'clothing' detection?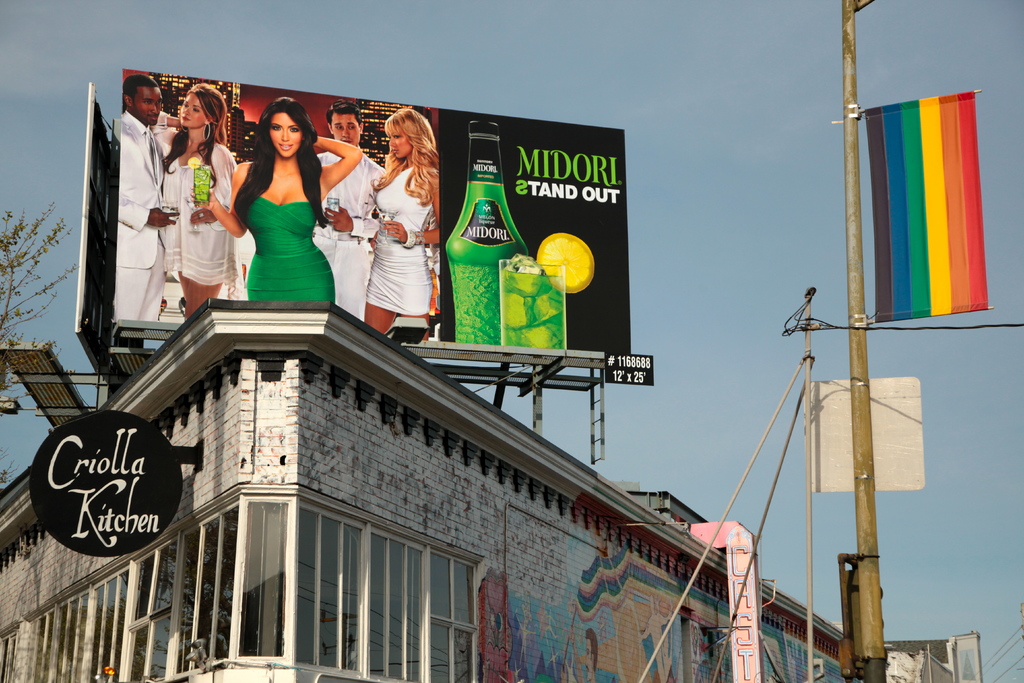
region(371, 163, 437, 313)
